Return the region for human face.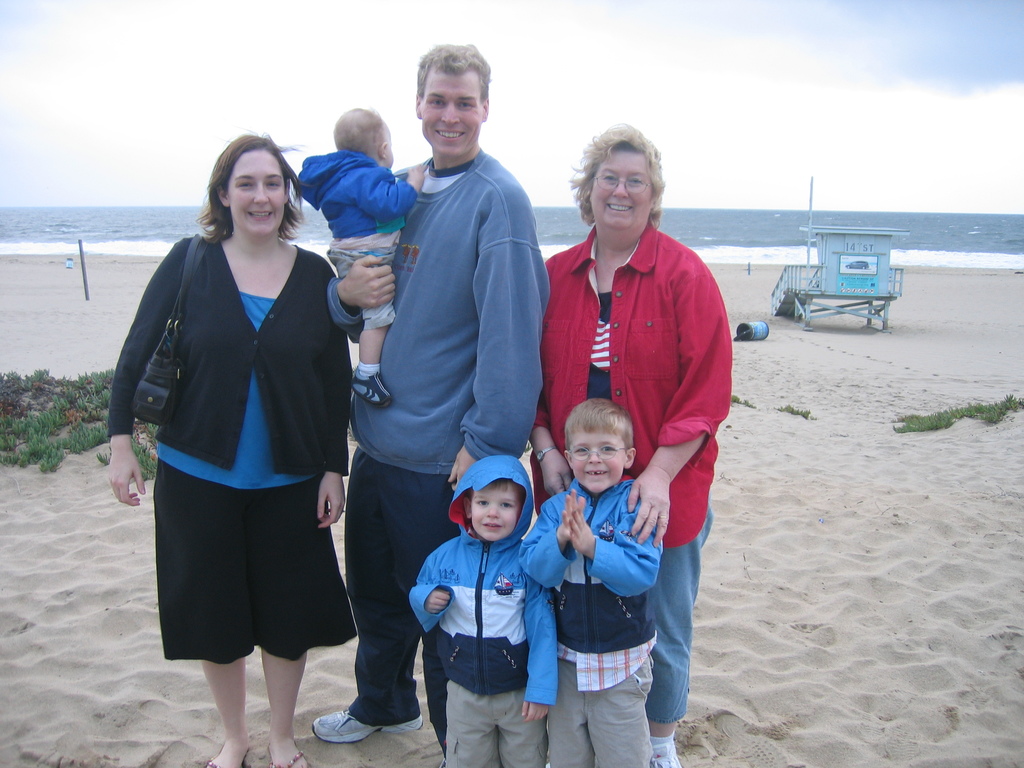
(left=572, top=433, right=625, bottom=494).
